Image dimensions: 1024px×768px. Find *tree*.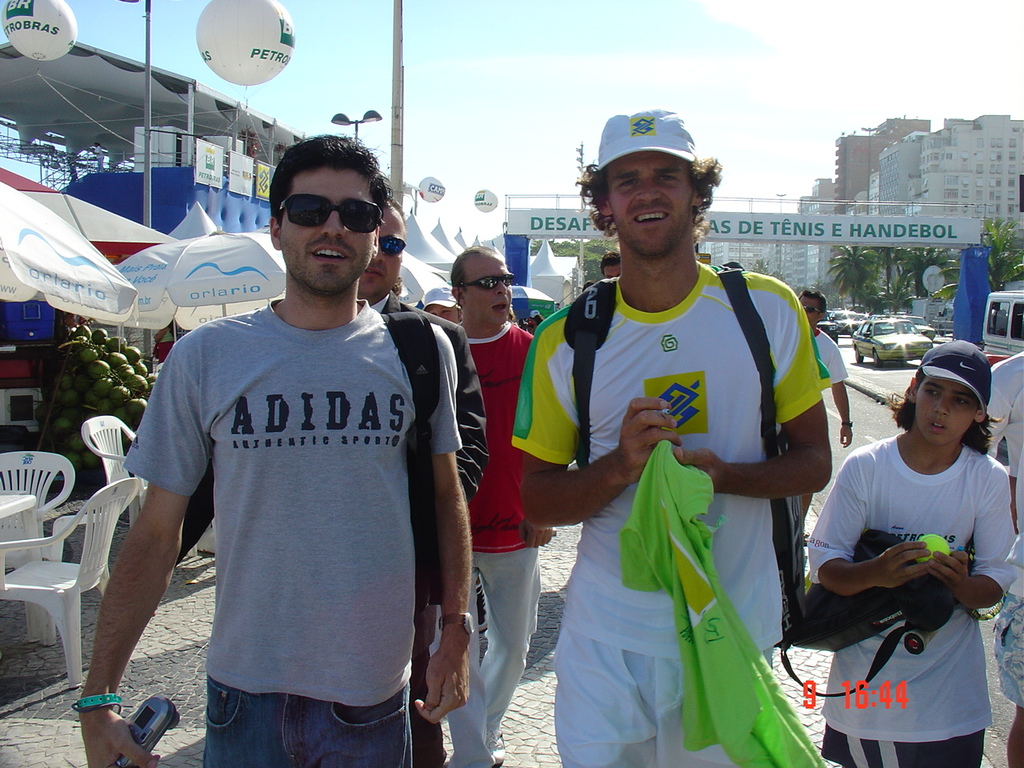
<bbox>877, 239, 914, 307</bbox>.
